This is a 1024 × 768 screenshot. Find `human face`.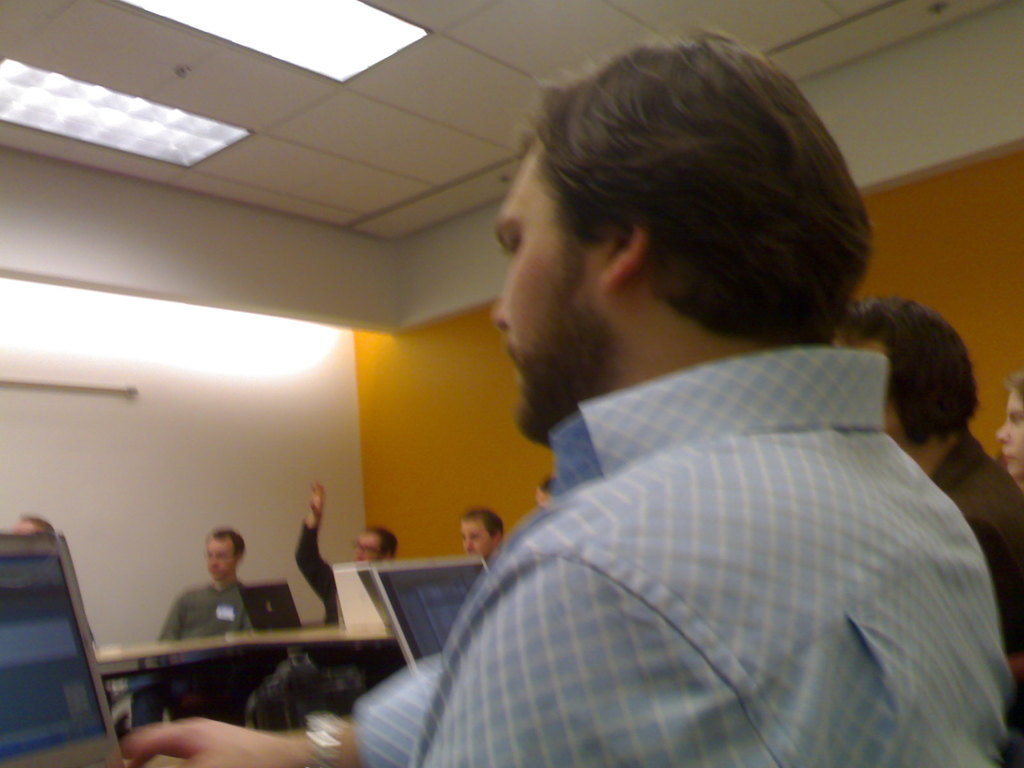
Bounding box: bbox=(999, 389, 1023, 482).
